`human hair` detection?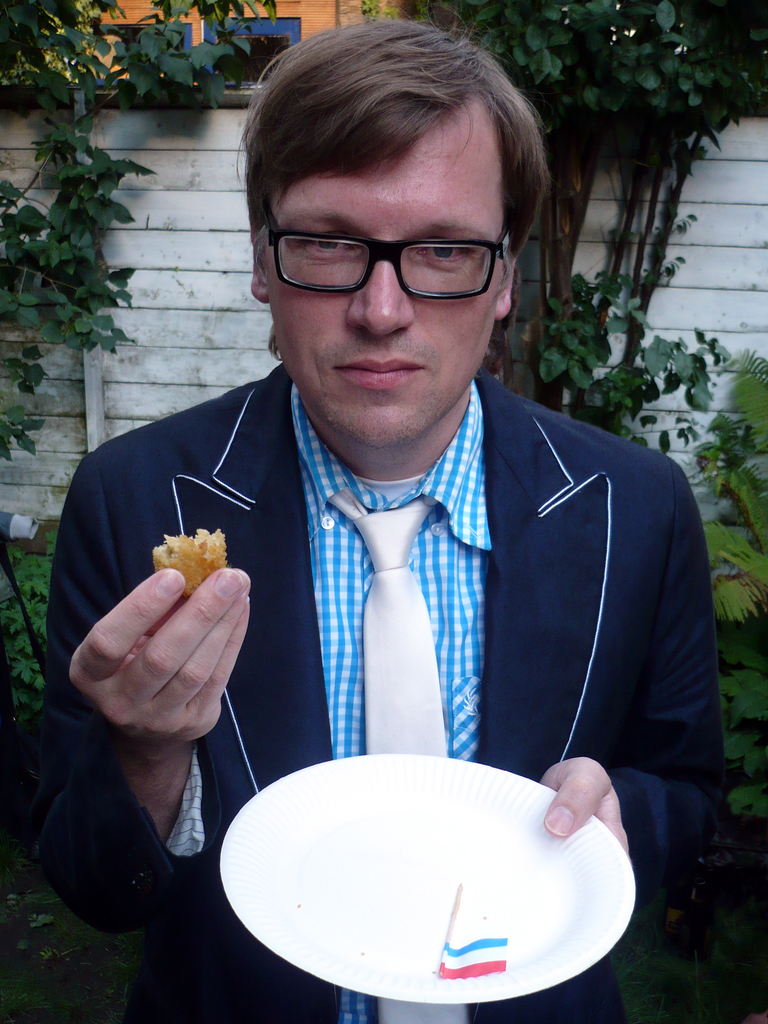
{"x1": 236, "y1": 71, "x2": 559, "y2": 266}
